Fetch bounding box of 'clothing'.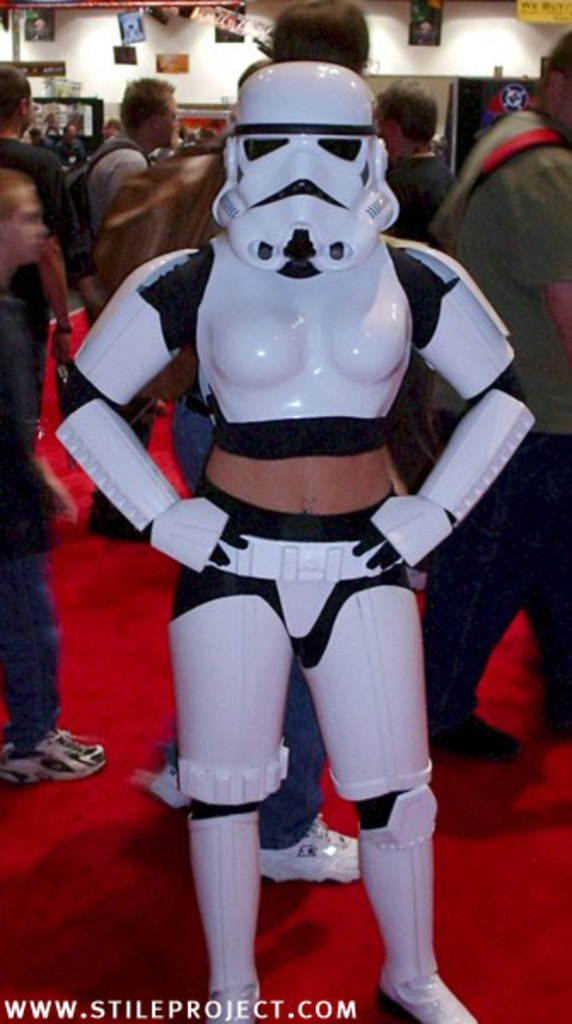
Bbox: (84, 114, 172, 534).
